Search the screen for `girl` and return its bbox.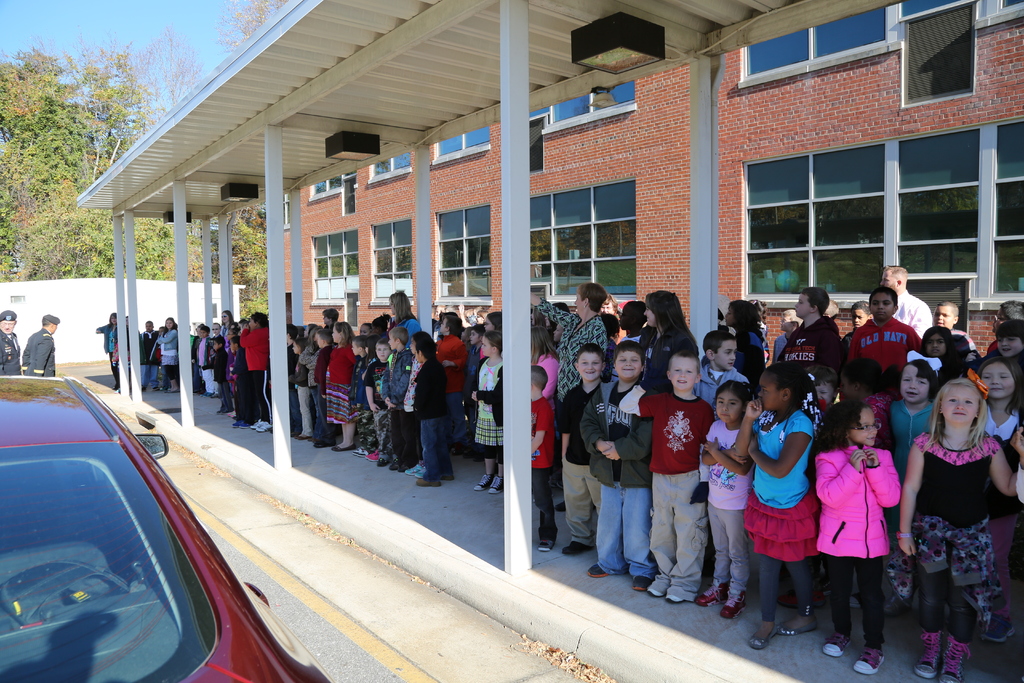
Found: rect(739, 356, 818, 644).
